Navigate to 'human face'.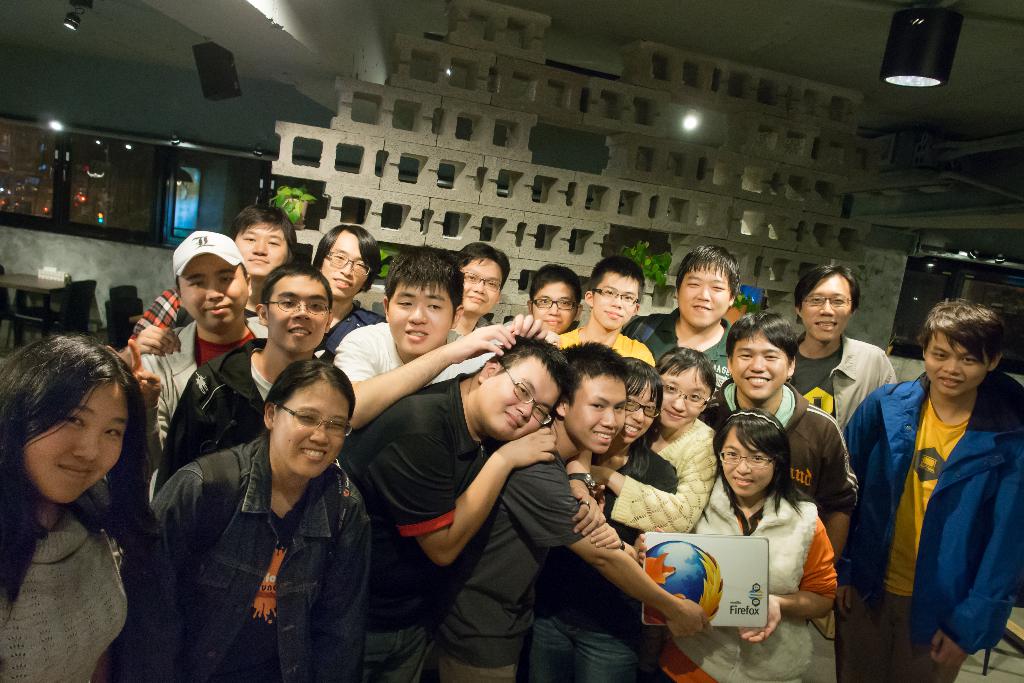
Navigation target: [275, 383, 351, 480].
